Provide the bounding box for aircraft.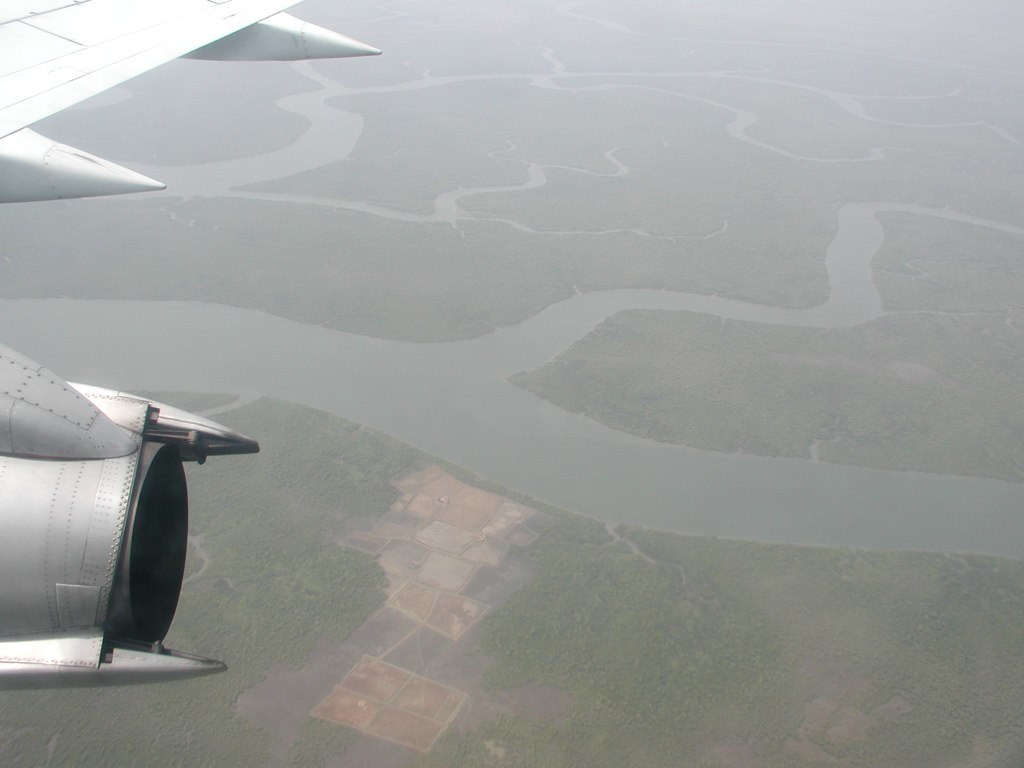
0, 0, 383, 692.
